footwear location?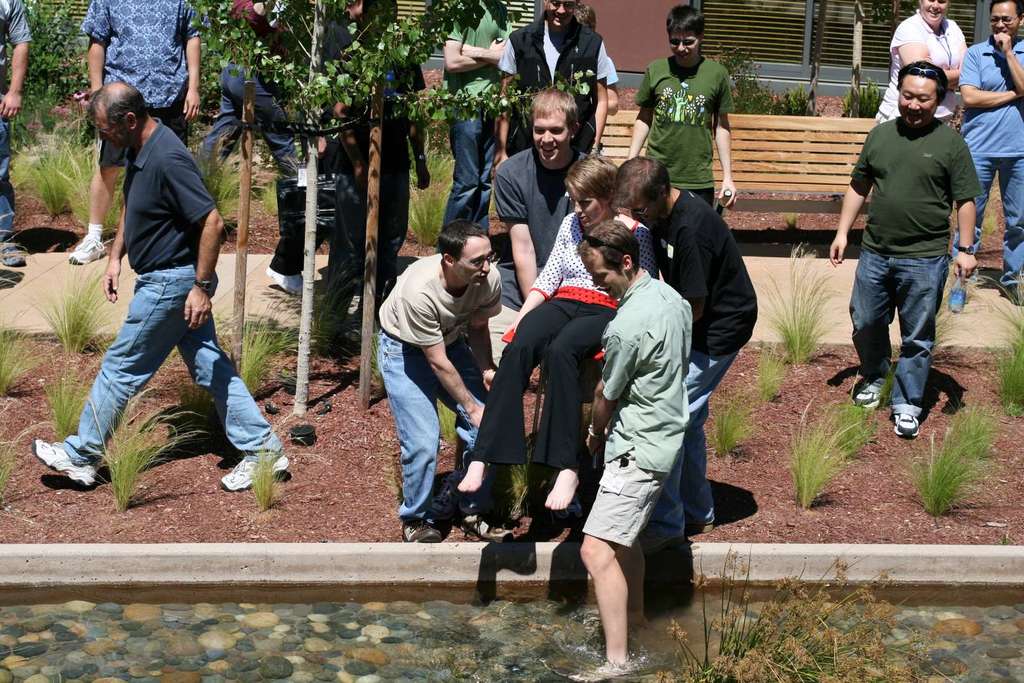
bbox=(459, 510, 509, 542)
